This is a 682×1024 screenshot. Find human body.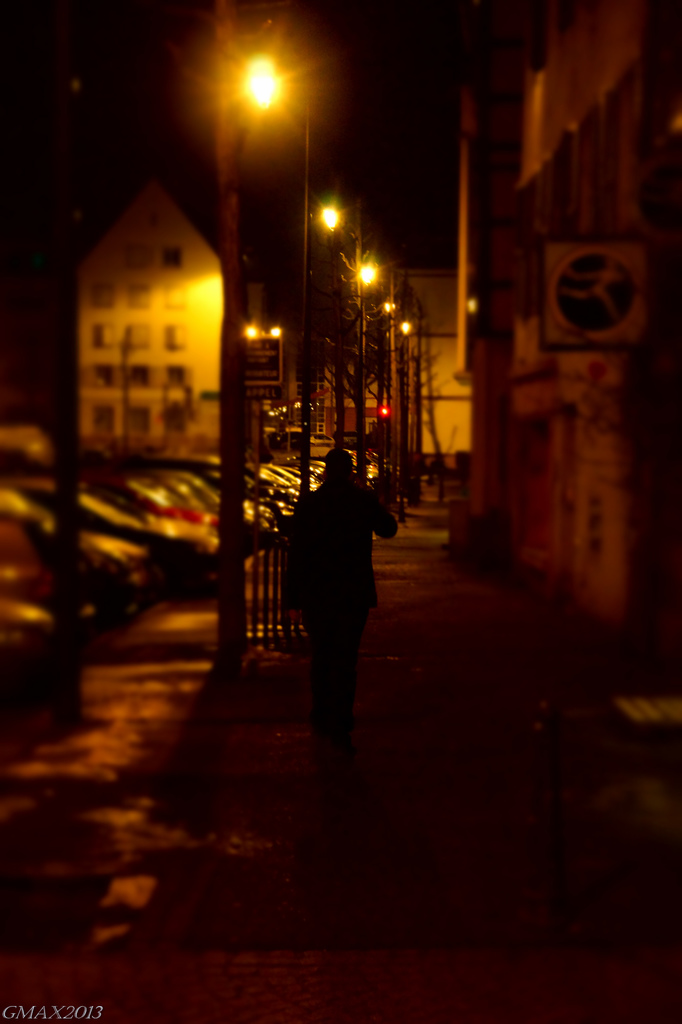
Bounding box: bbox=(281, 428, 397, 779).
